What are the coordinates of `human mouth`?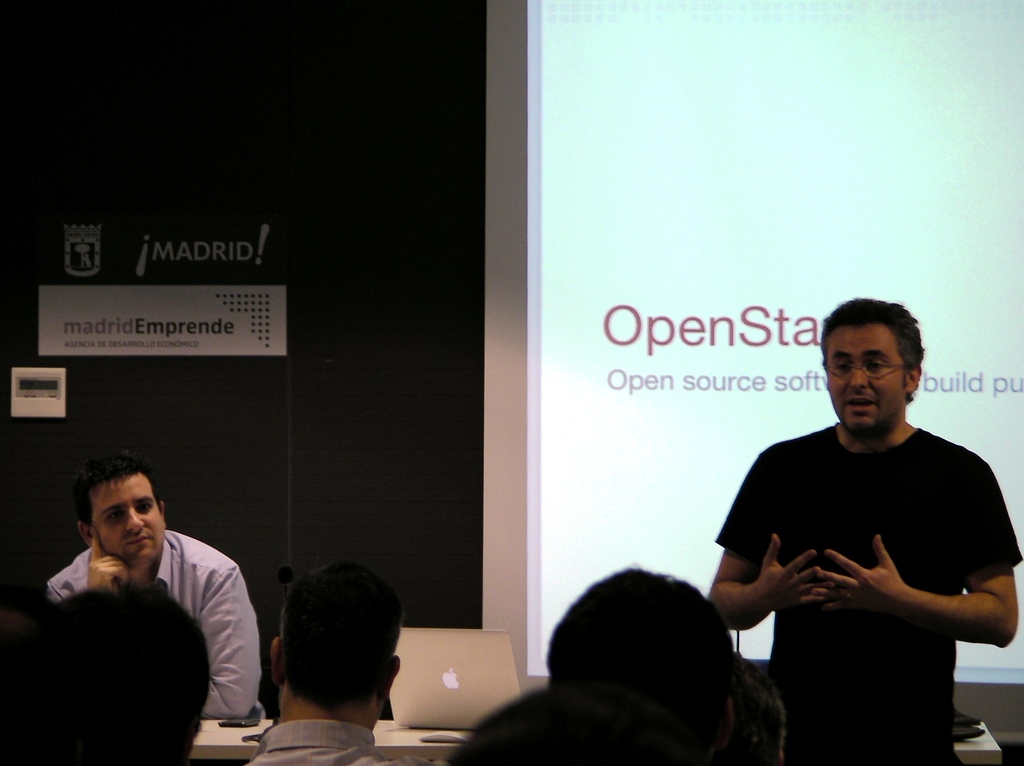
pyautogui.locateOnScreen(843, 392, 877, 416).
